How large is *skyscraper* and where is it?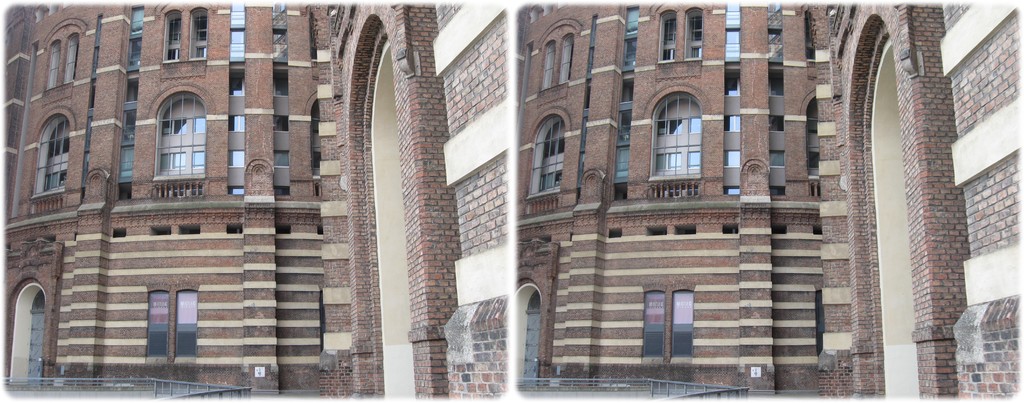
Bounding box: {"left": 516, "top": 11, "right": 1023, "bottom": 402}.
